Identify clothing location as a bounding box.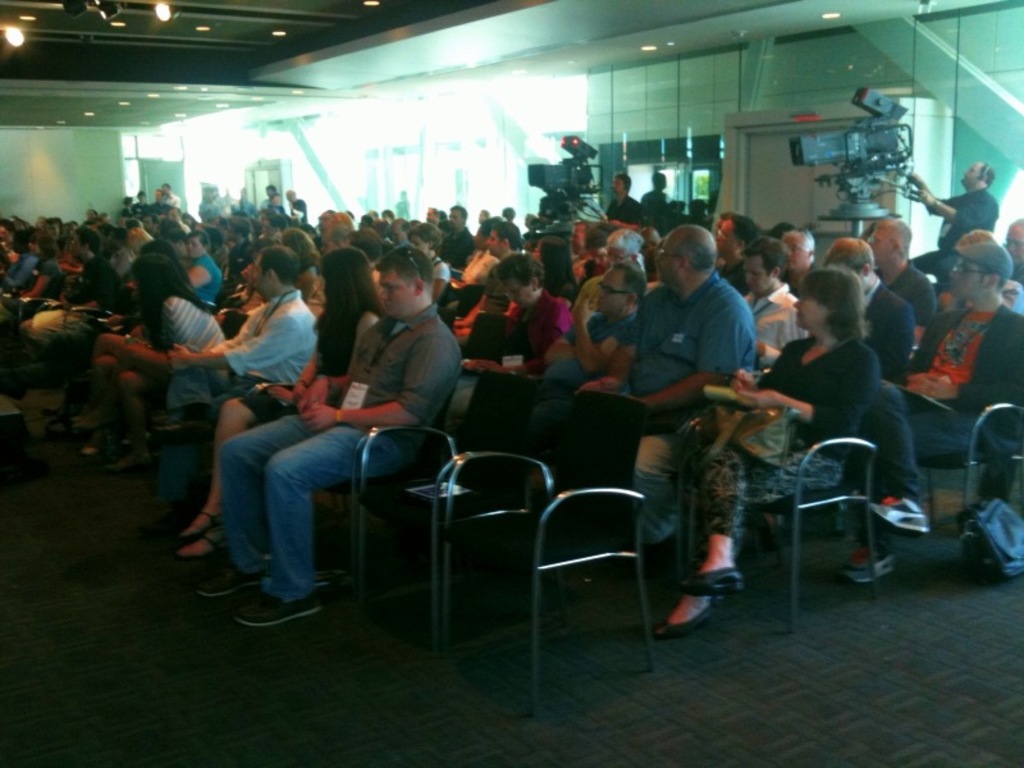
bbox=(733, 275, 810, 376).
